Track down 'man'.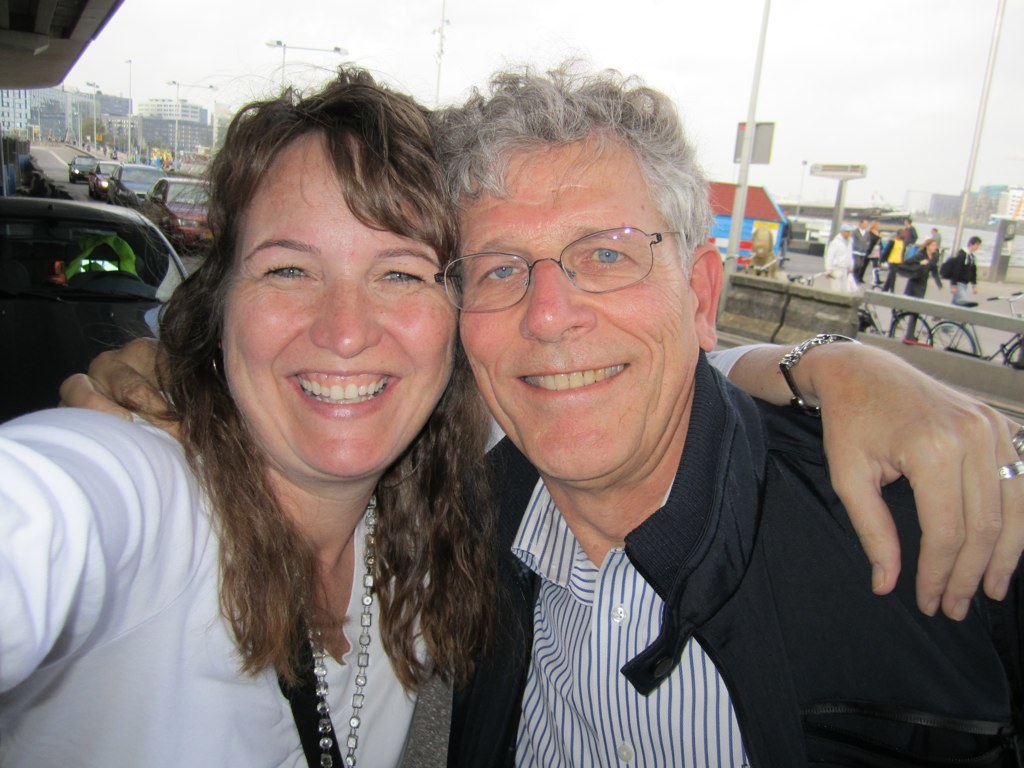
Tracked to [x1=57, y1=52, x2=1023, y2=767].
